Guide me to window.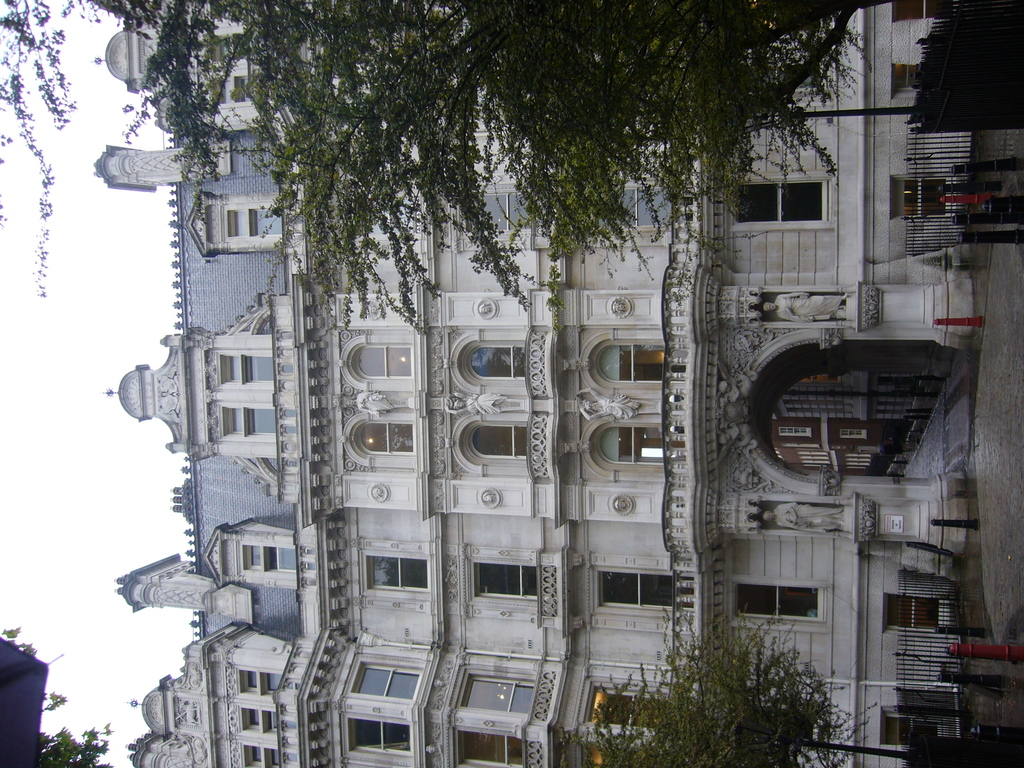
Guidance: x1=354 y1=415 x2=412 y2=460.
